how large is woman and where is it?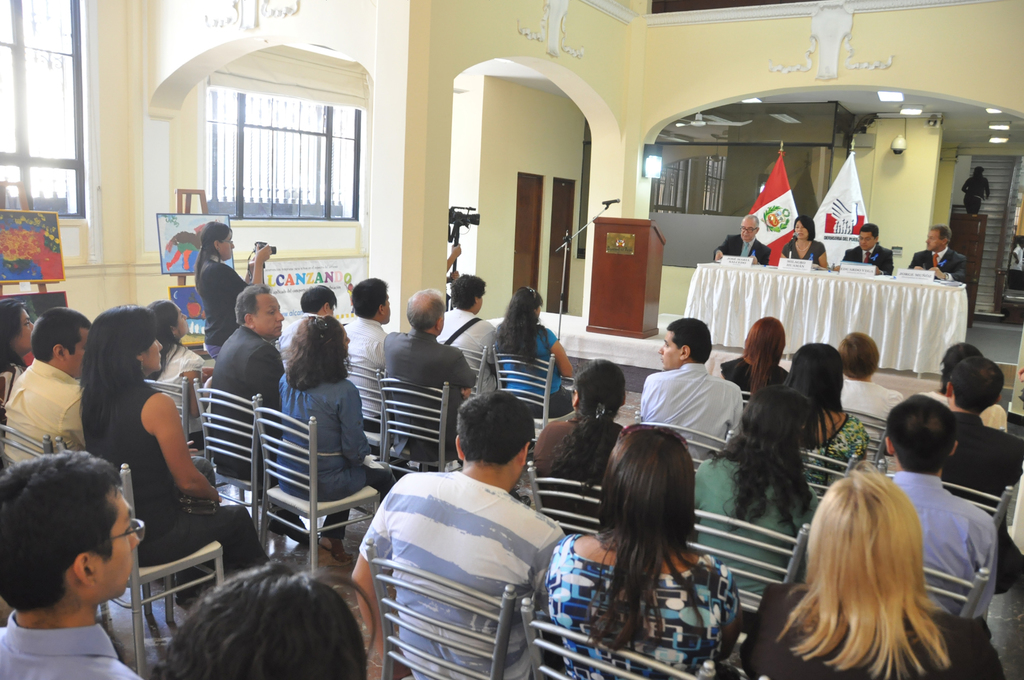
Bounding box: [781, 215, 831, 275].
